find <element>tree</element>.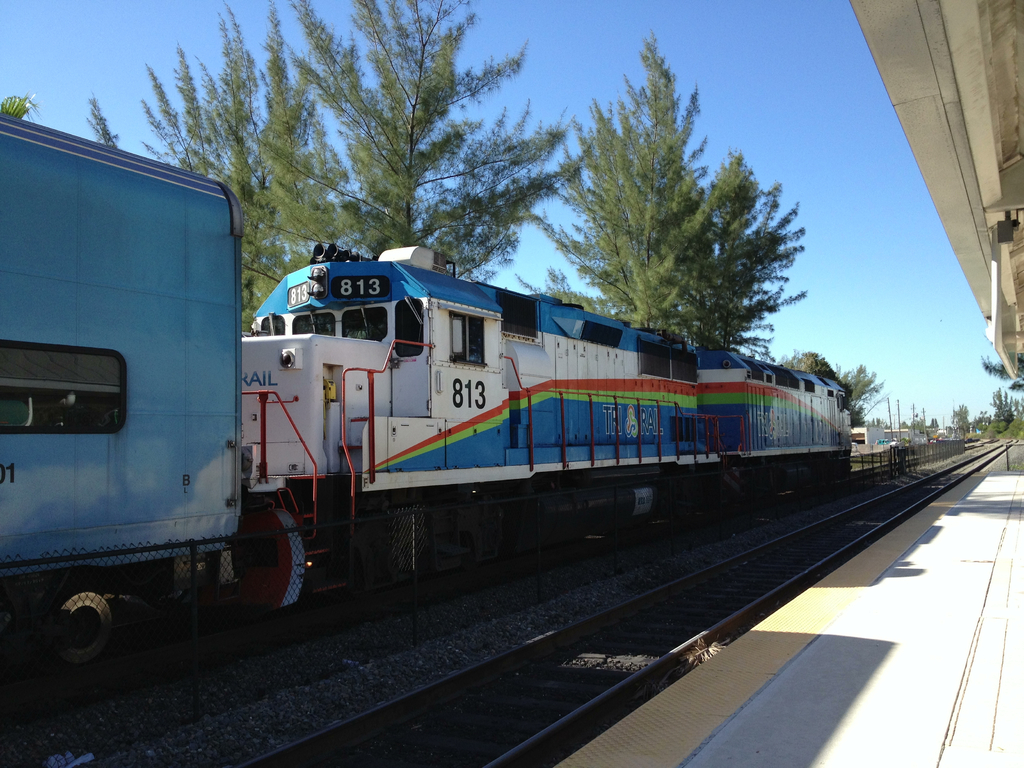
<bbox>989, 388, 1023, 434</bbox>.
